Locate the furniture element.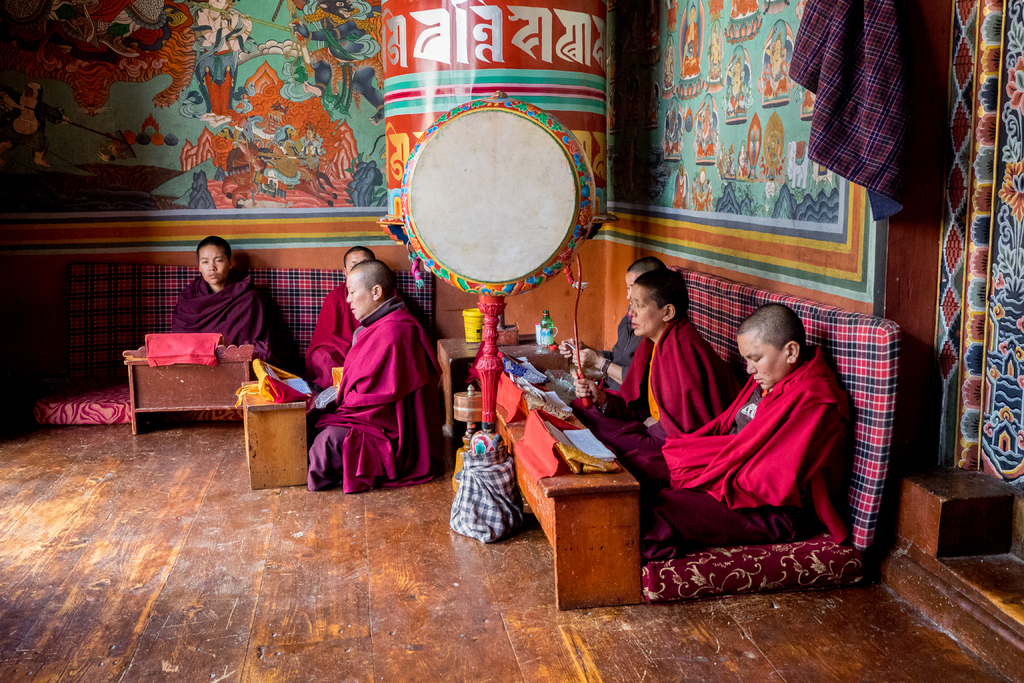
Element bbox: rect(123, 342, 253, 436).
